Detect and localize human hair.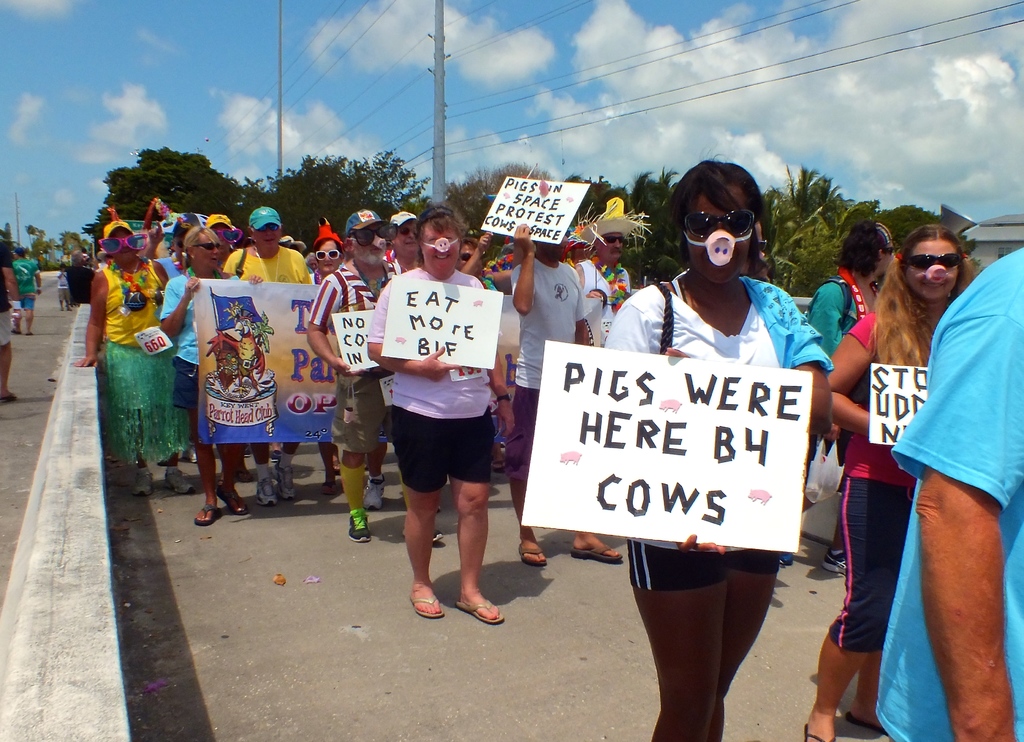
Localized at bbox=(315, 239, 346, 252).
